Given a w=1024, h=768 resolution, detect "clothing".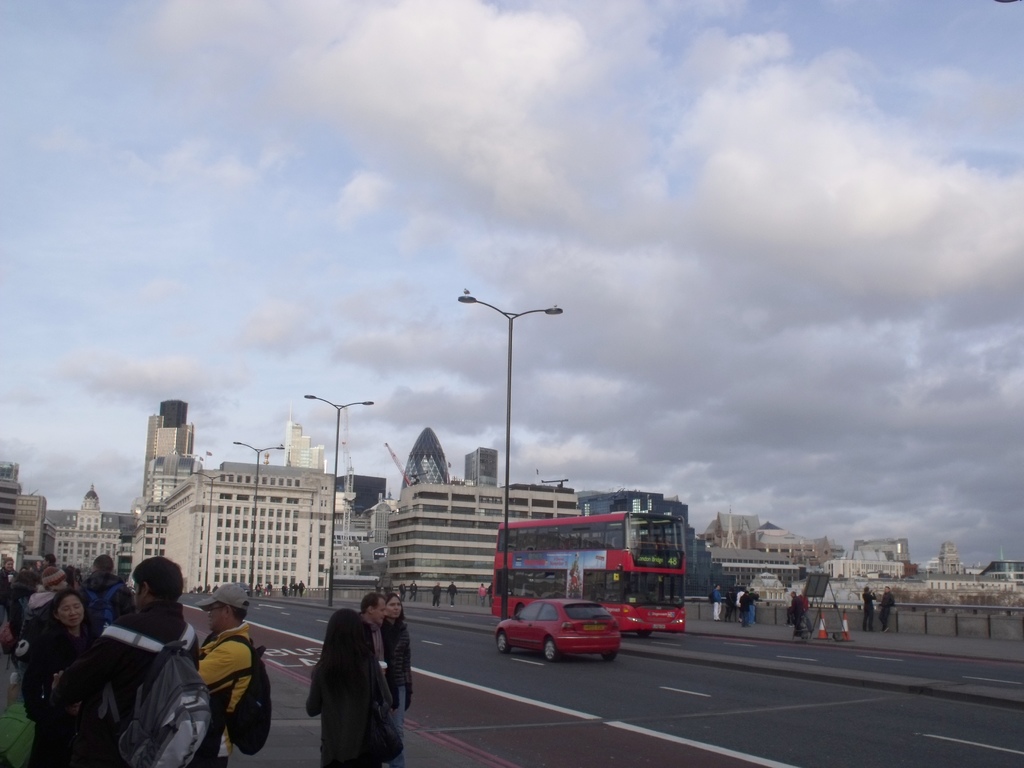
[x1=480, y1=588, x2=487, y2=607].
